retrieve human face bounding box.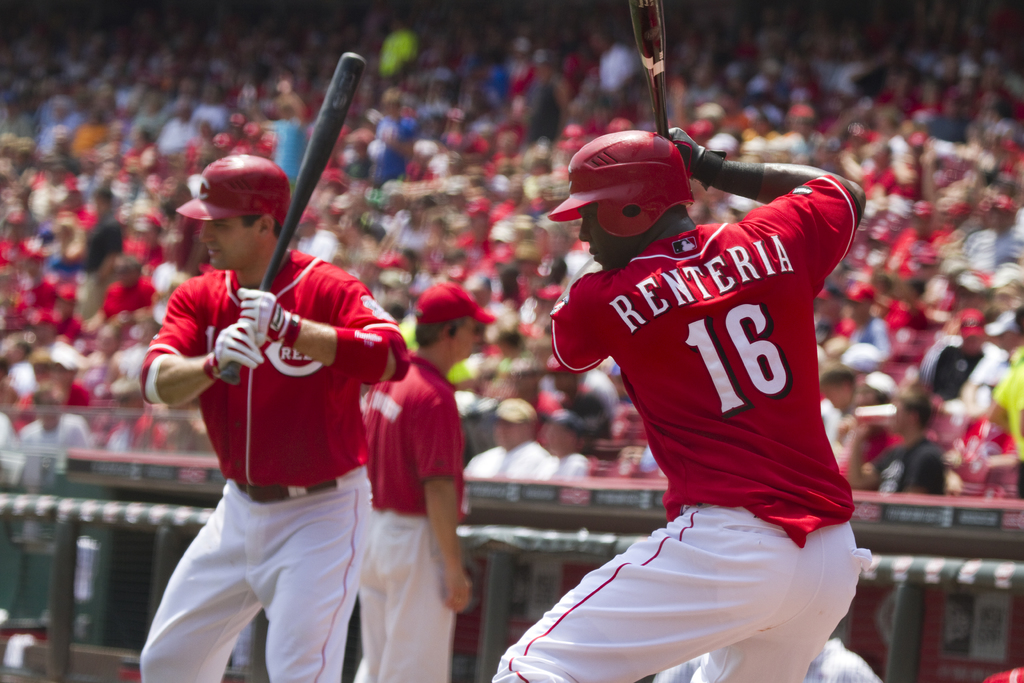
Bounding box: 203 214 266 279.
